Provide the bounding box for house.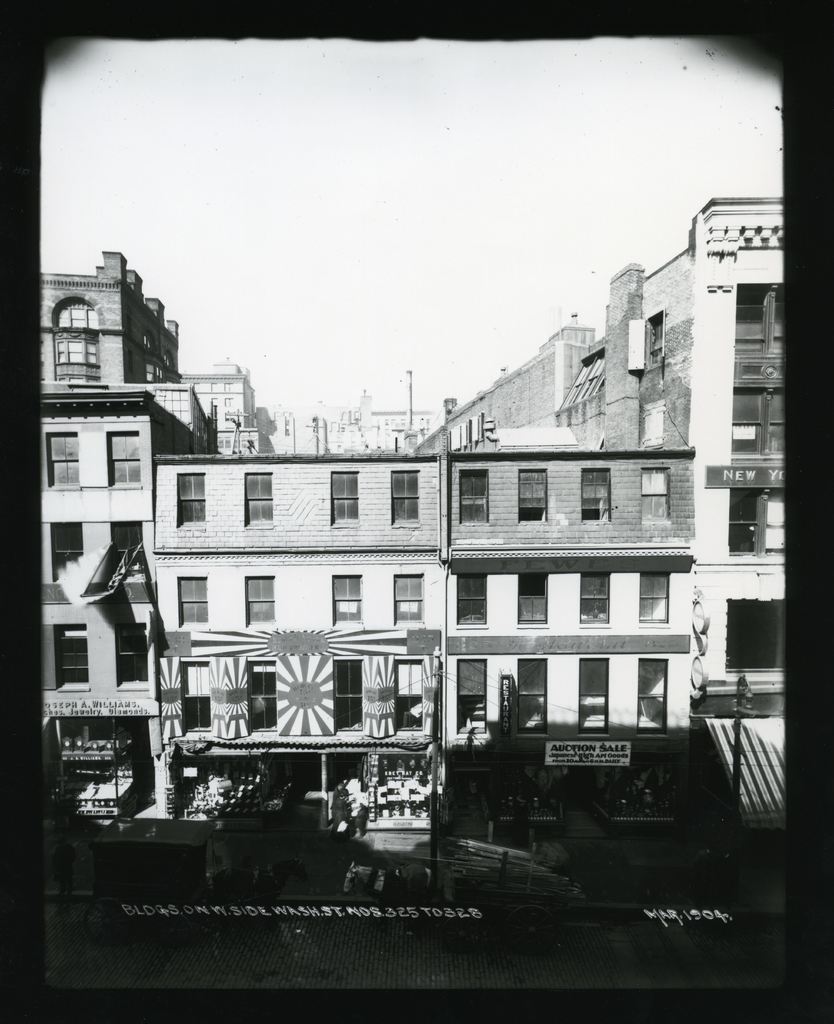
locate(511, 187, 790, 476).
